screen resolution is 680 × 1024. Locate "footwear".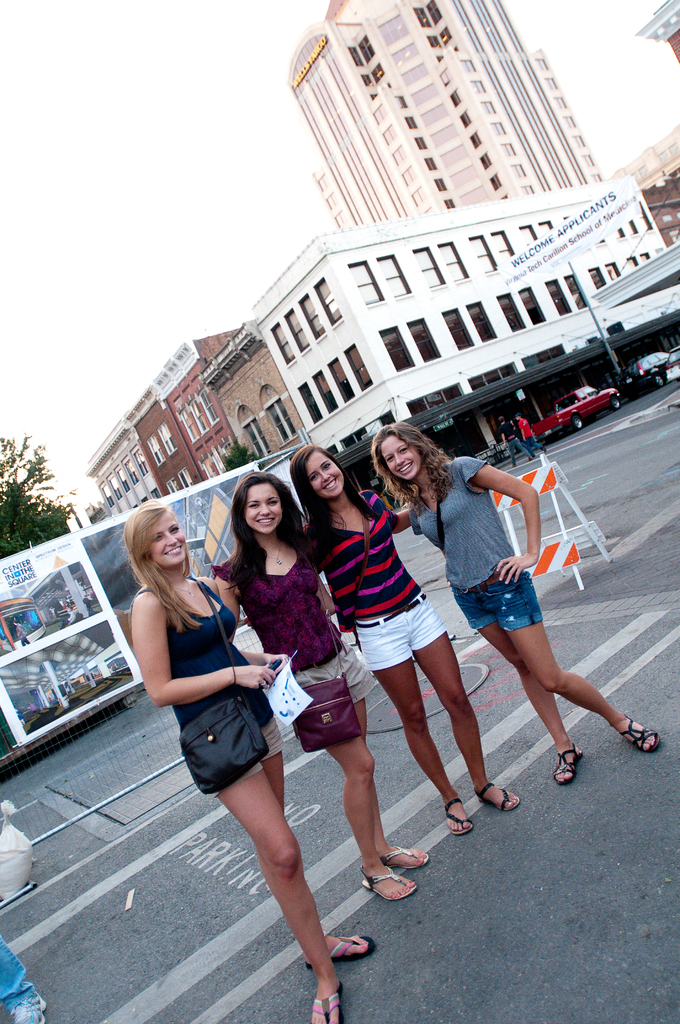
619,712,661,755.
